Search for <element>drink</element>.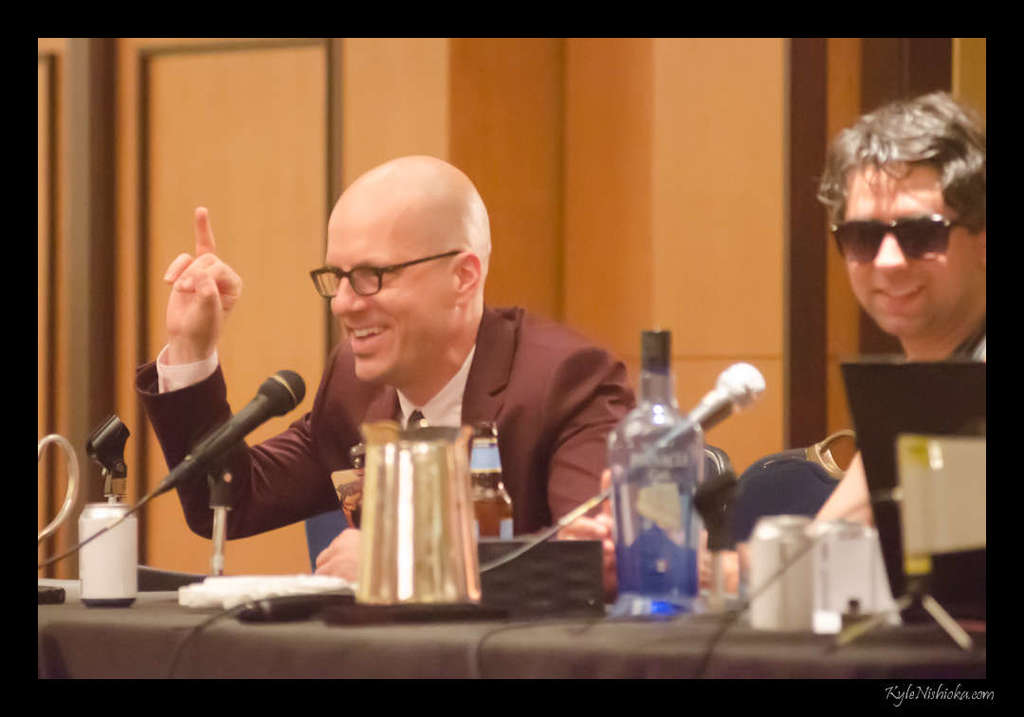
Found at rect(612, 326, 731, 638).
